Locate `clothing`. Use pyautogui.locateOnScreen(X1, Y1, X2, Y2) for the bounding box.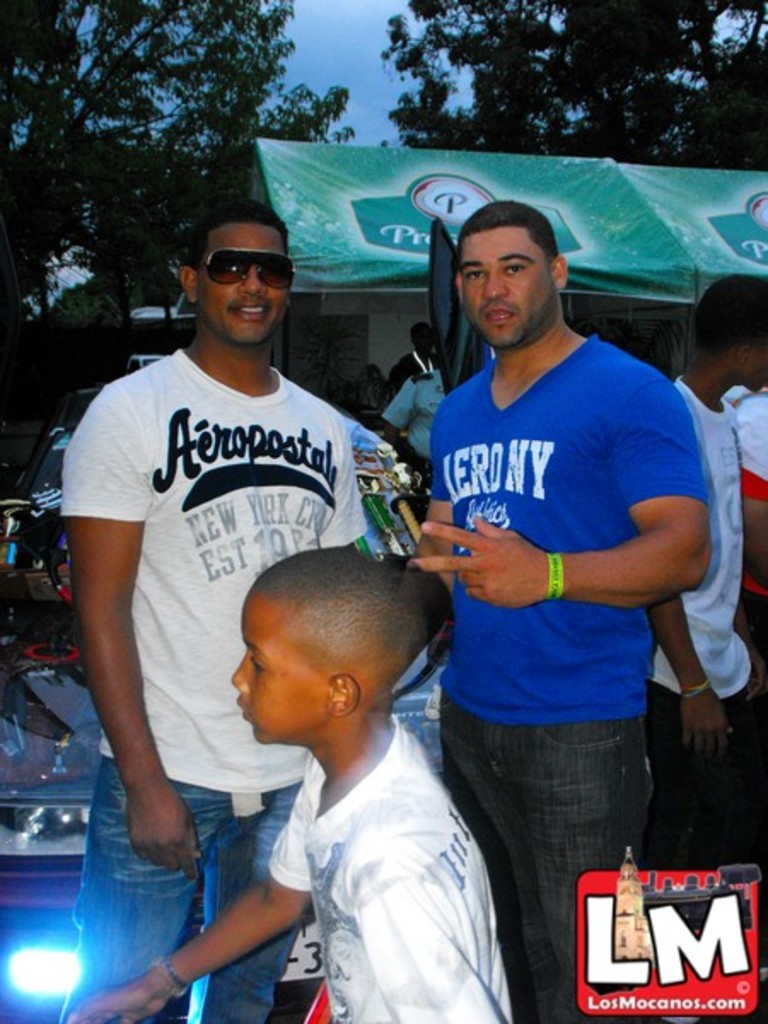
pyautogui.locateOnScreen(51, 326, 386, 1022).
